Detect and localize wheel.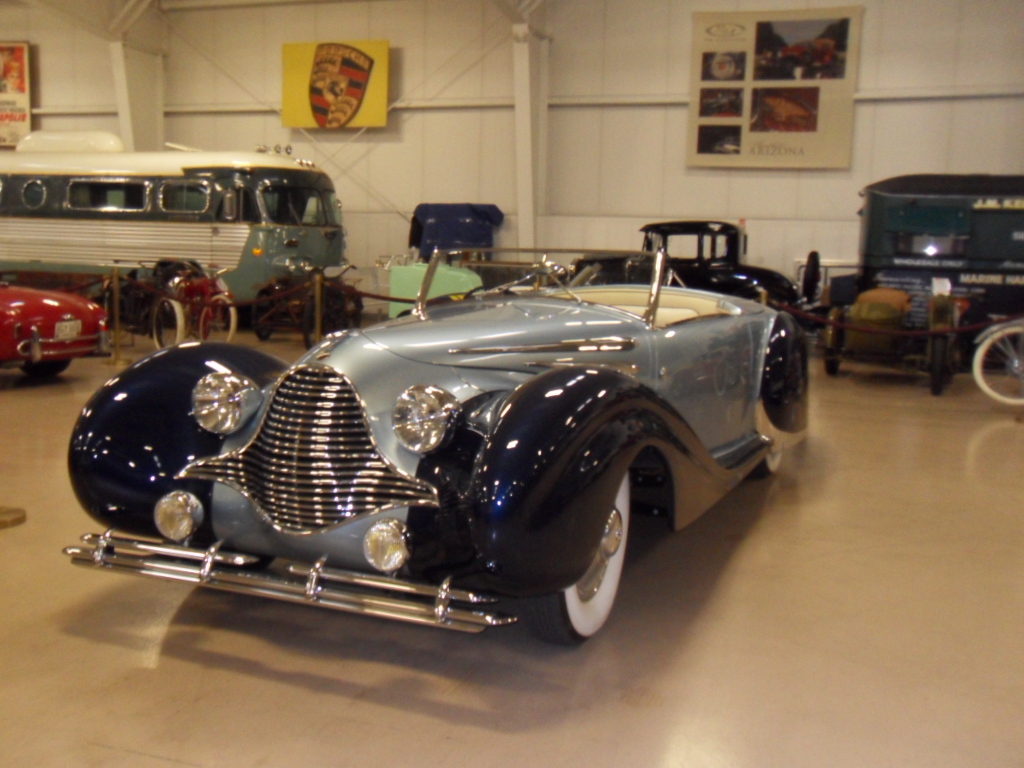
Localized at <bbox>751, 451, 784, 478</bbox>.
